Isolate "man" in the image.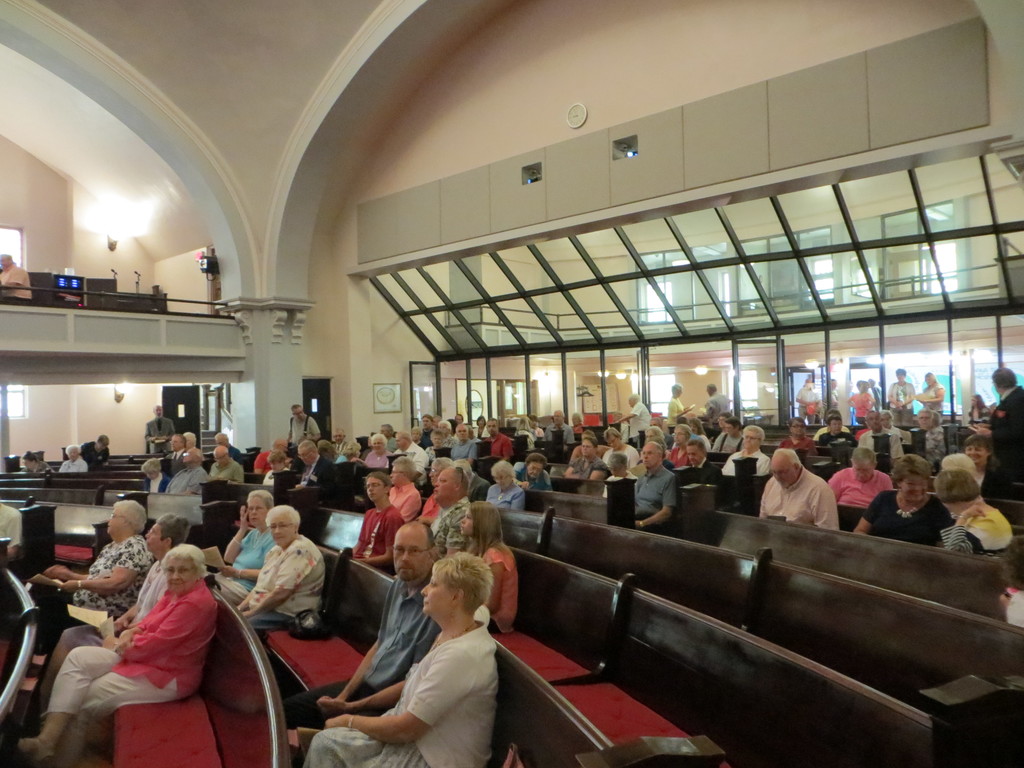
Isolated region: Rect(707, 387, 731, 413).
